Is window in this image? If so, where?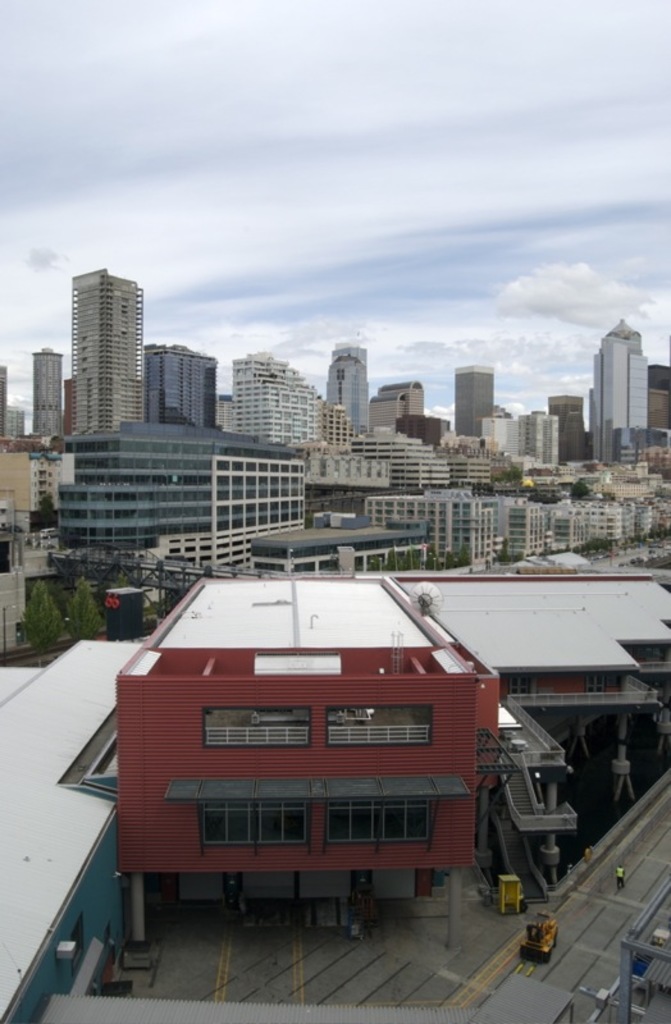
Yes, at 507, 676, 530, 696.
